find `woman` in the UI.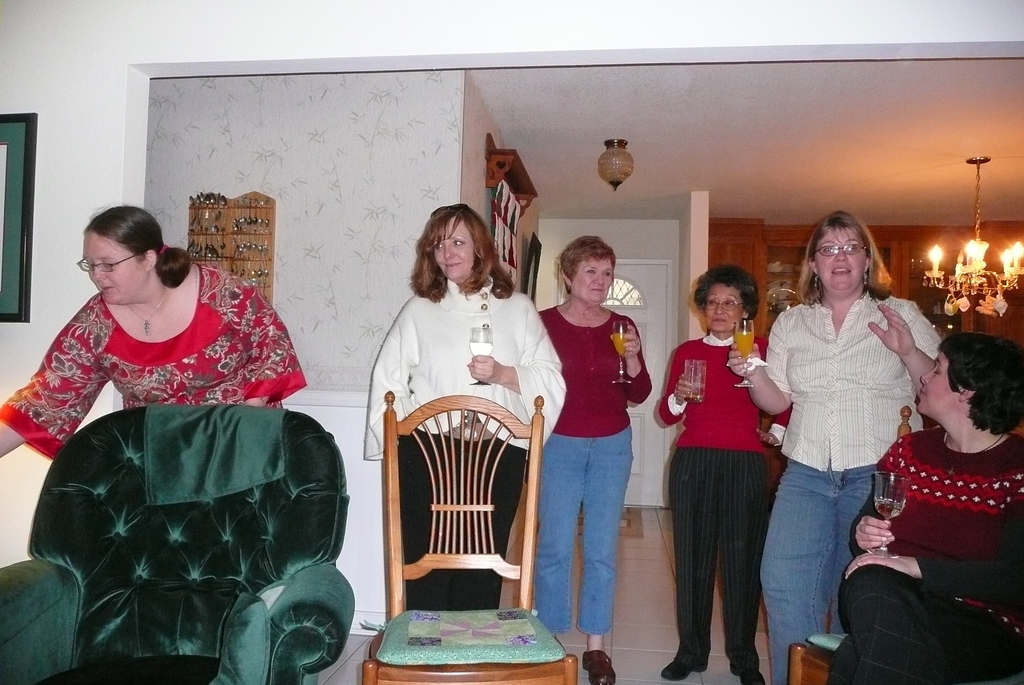
UI element at locate(362, 202, 570, 614).
